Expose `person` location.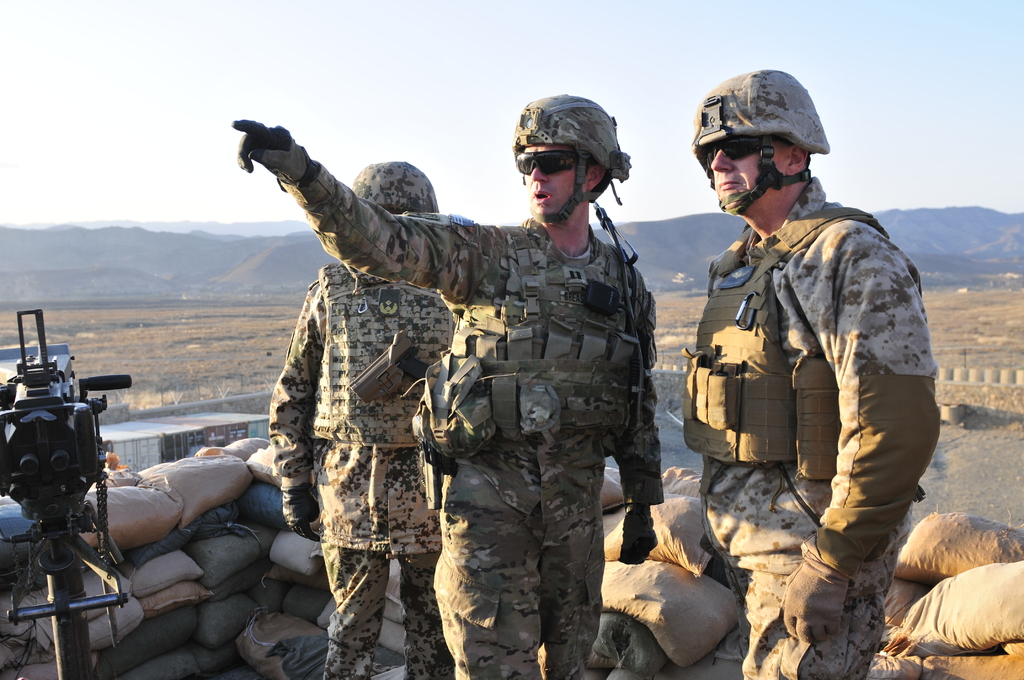
Exposed at detection(268, 156, 458, 679).
